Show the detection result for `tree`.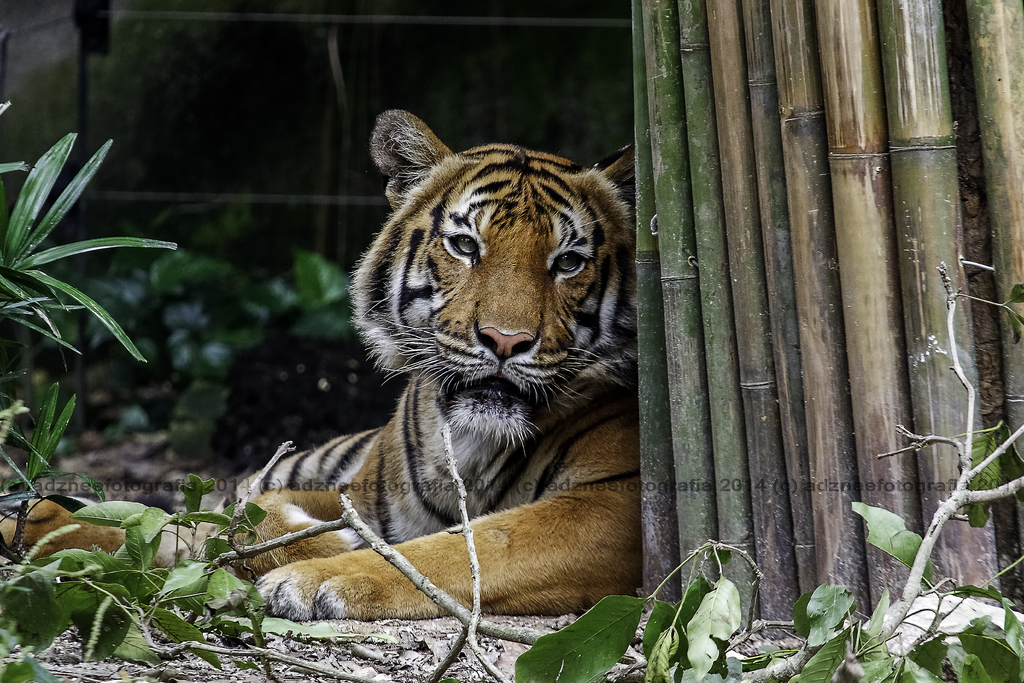
x1=0 y1=132 x2=180 y2=559.
